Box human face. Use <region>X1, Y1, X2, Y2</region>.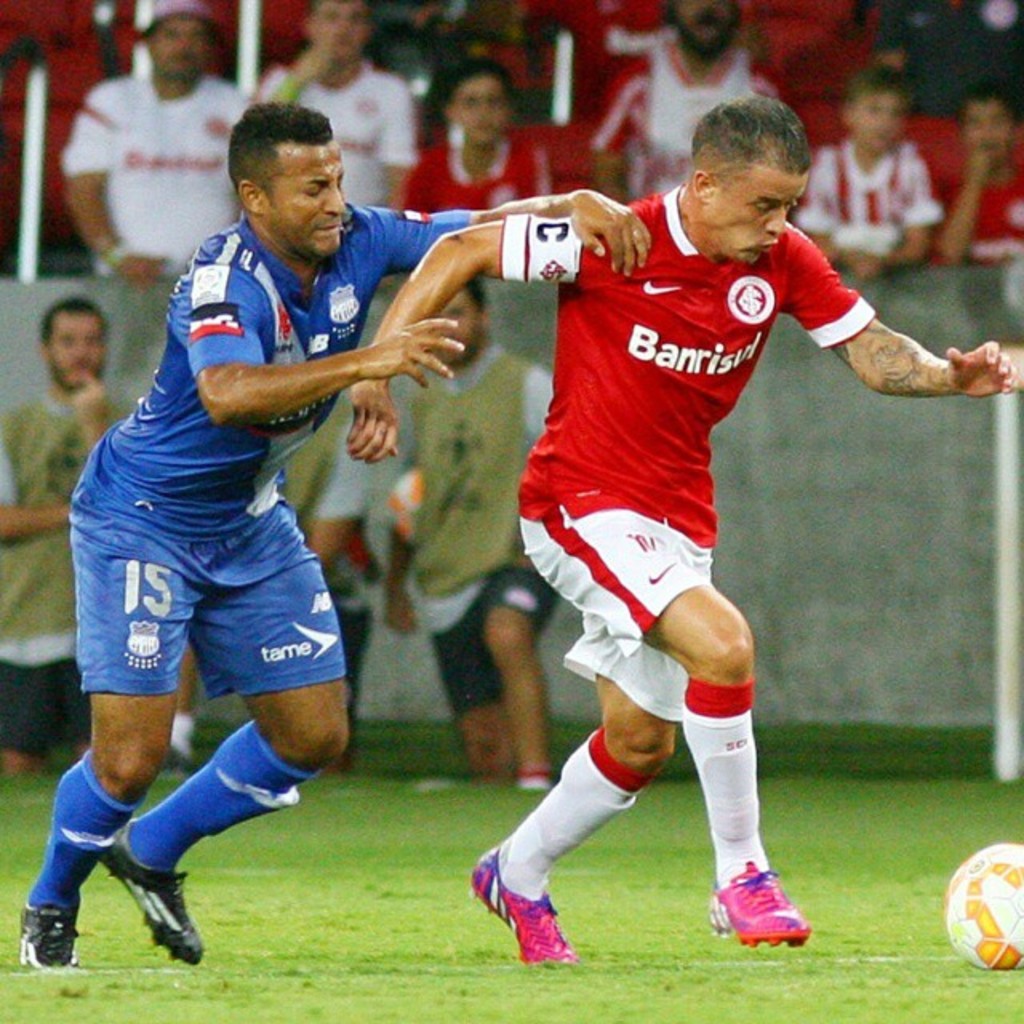
<region>315, 2, 365, 54</region>.
